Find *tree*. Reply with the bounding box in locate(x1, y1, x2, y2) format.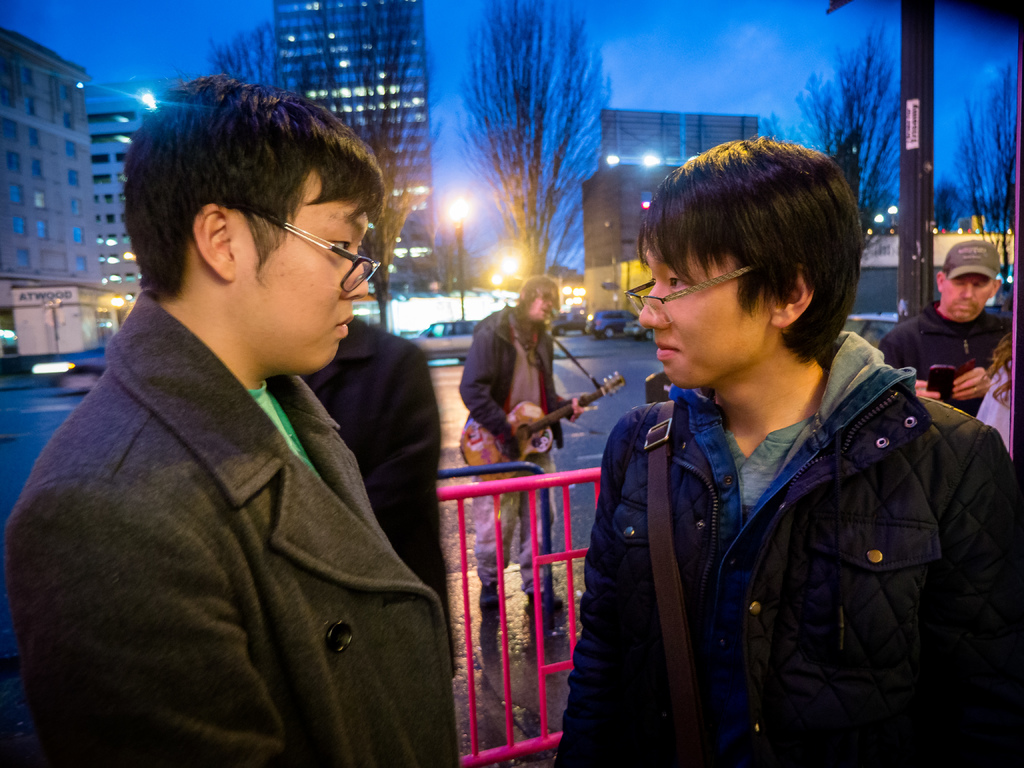
locate(208, 0, 448, 335).
